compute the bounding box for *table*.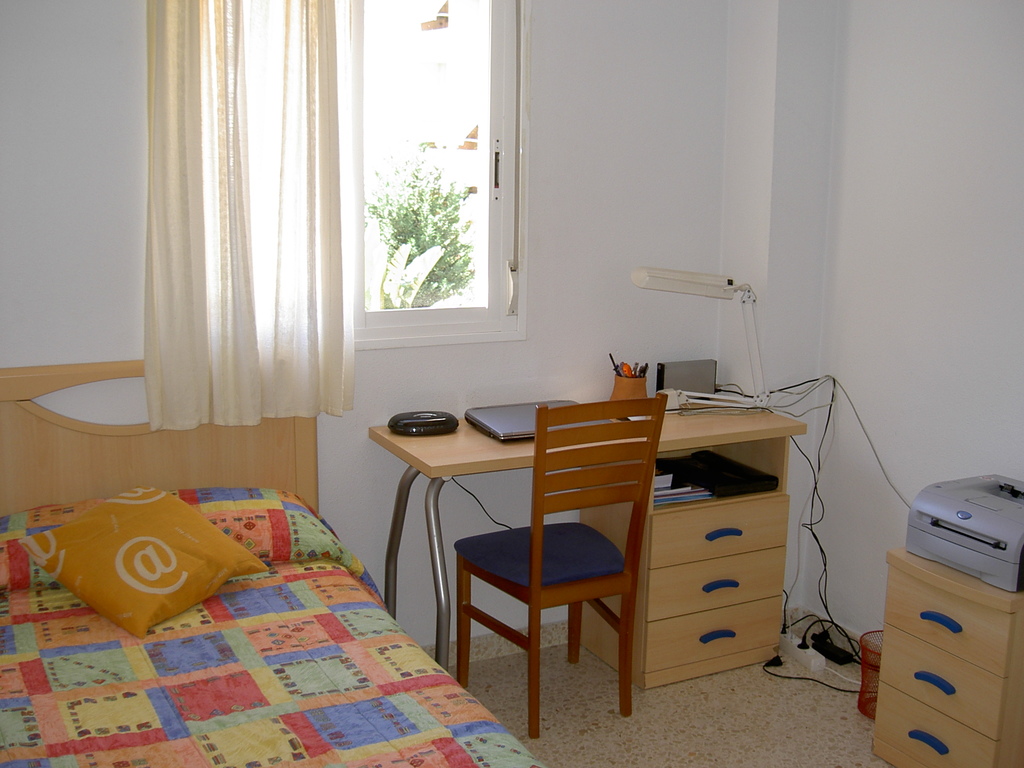
l=374, t=387, r=810, b=733.
